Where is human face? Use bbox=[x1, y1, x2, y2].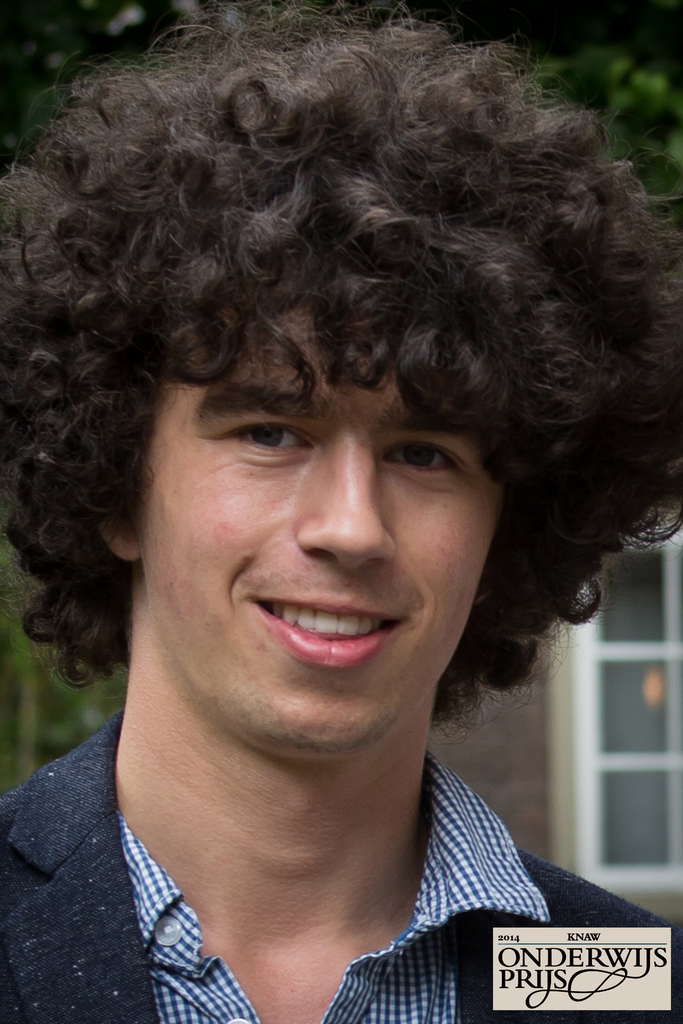
bbox=[145, 294, 501, 749].
